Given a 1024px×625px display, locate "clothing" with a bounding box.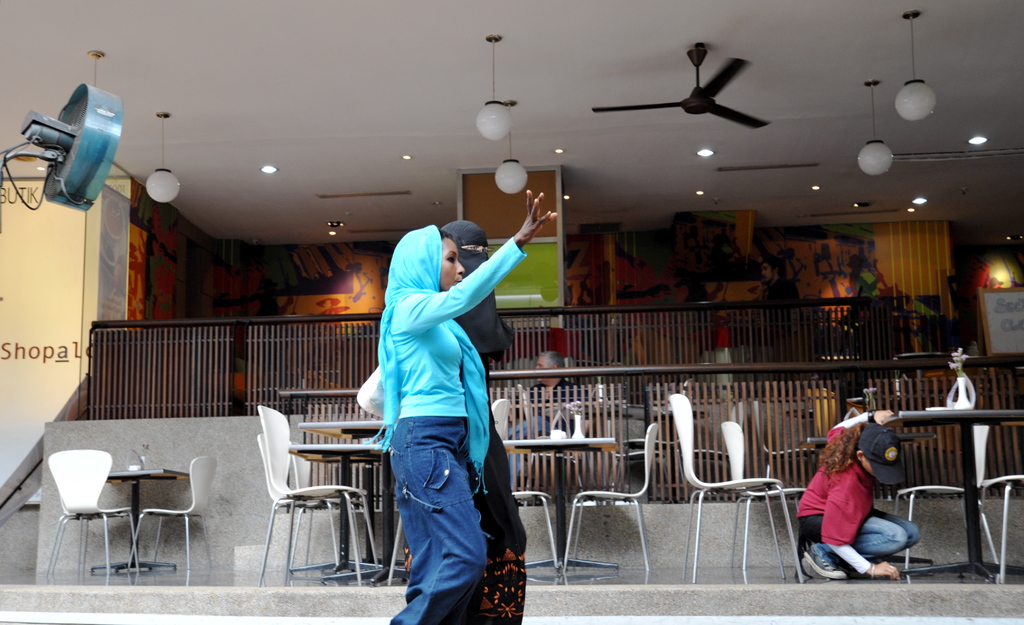
Located: left=374, top=223, right=477, bottom=444.
